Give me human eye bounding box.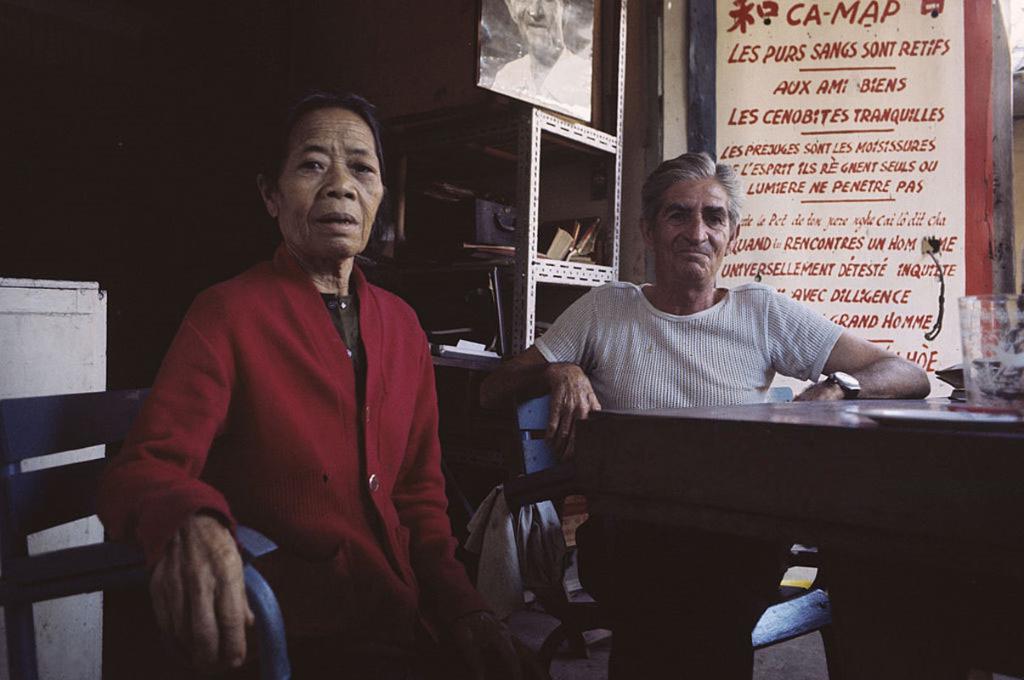
select_region(345, 160, 380, 183).
